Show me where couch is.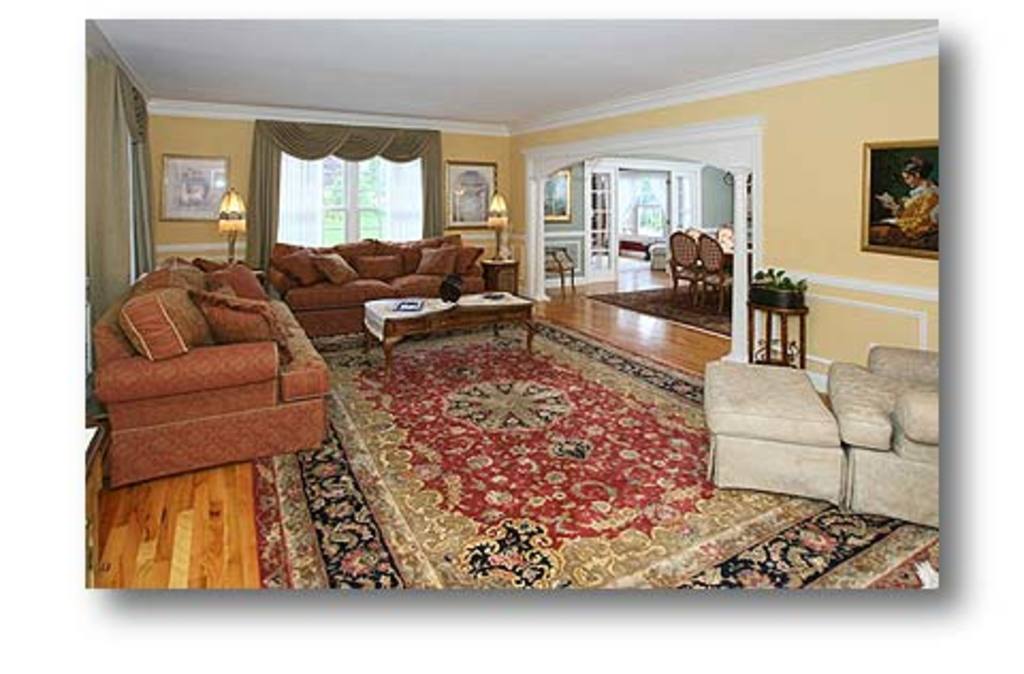
couch is at 81 232 326 537.
